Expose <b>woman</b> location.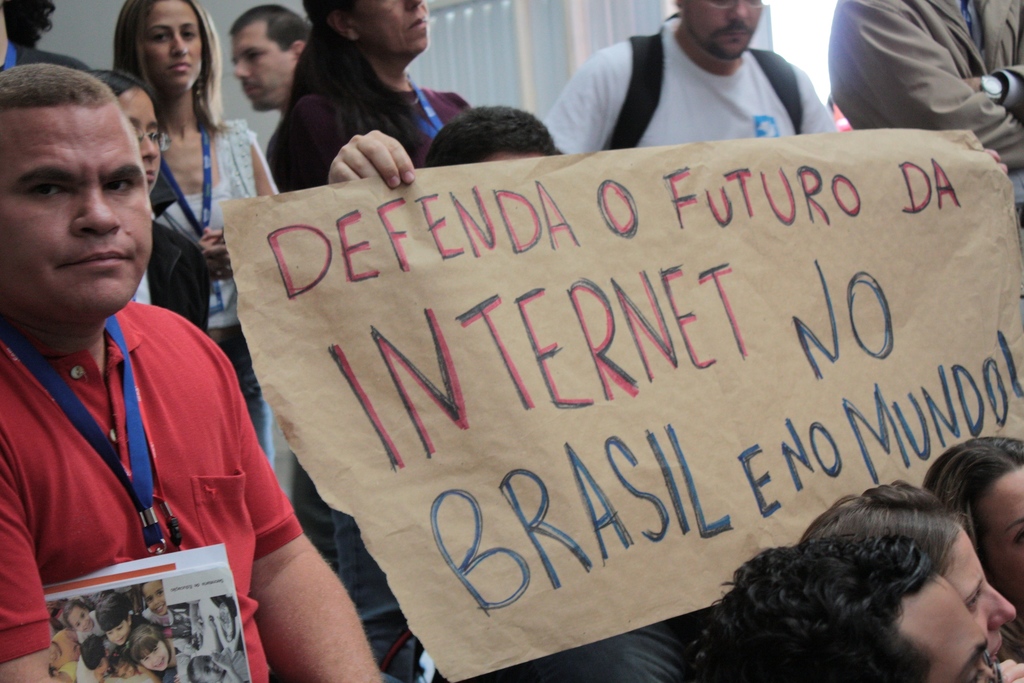
Exposed at 110,0,290,480.
